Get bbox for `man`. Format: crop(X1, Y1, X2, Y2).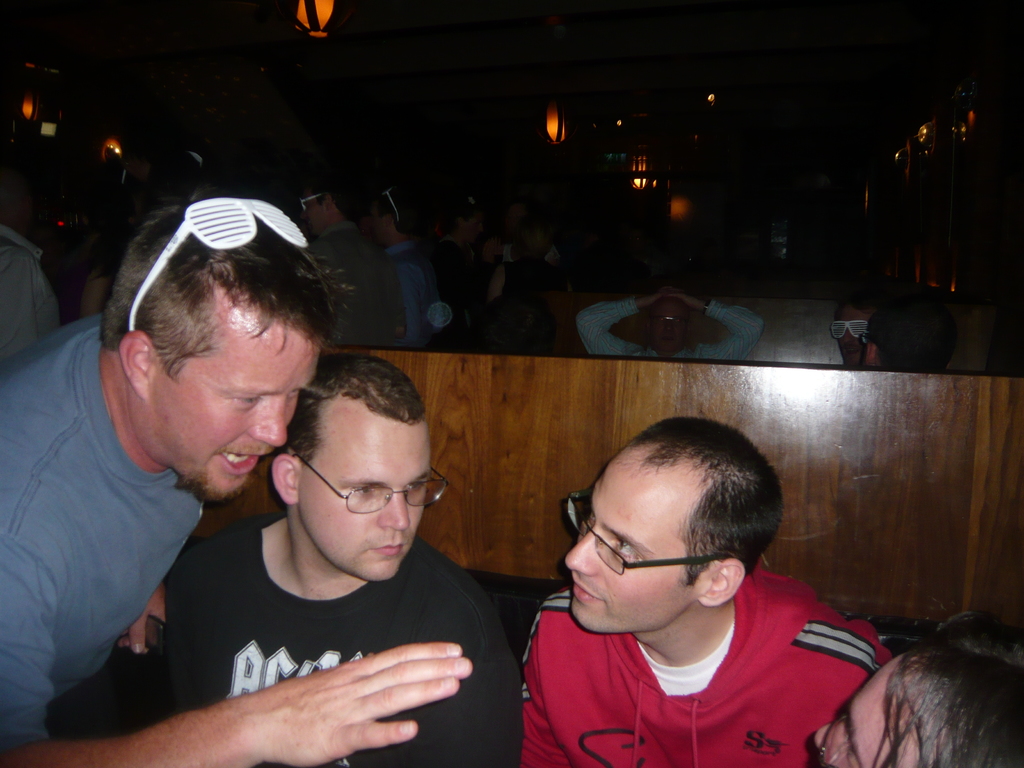
crop(829, 300, 876, 368).
